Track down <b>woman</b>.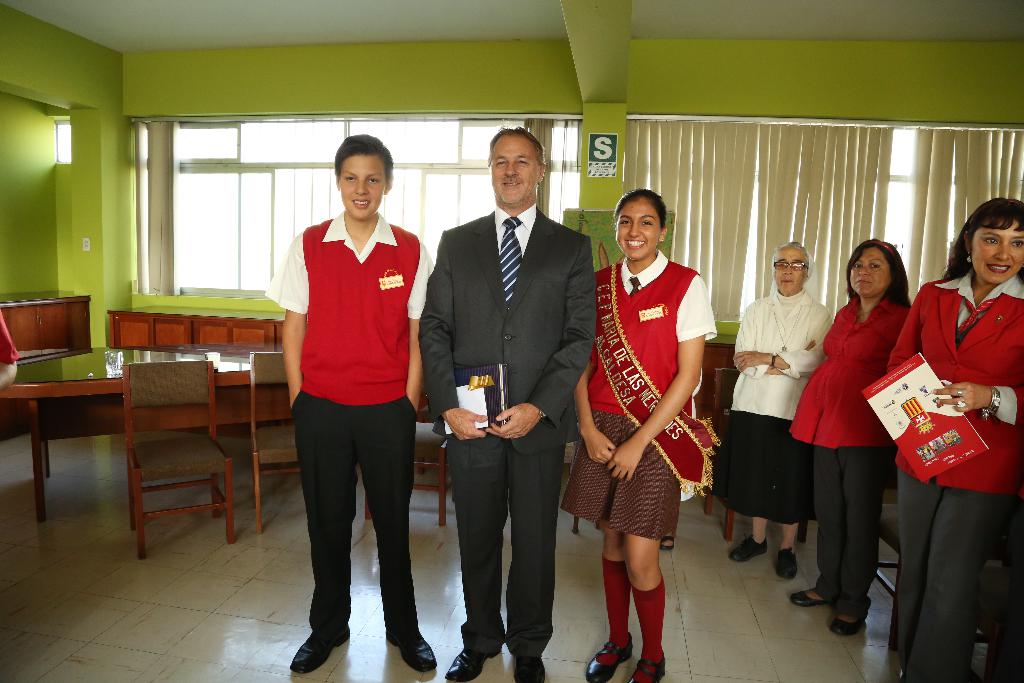
Tracked to detection(886, 199, 1023, 682).
